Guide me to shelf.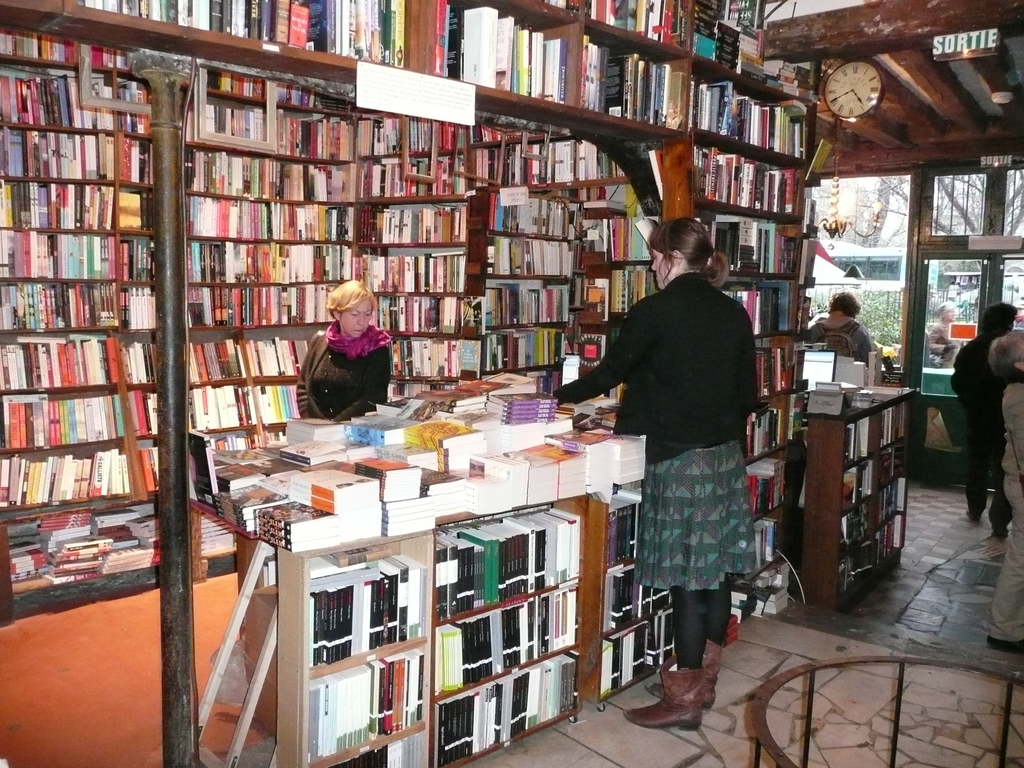
Guidance: box(0, 331, 154, 383).
